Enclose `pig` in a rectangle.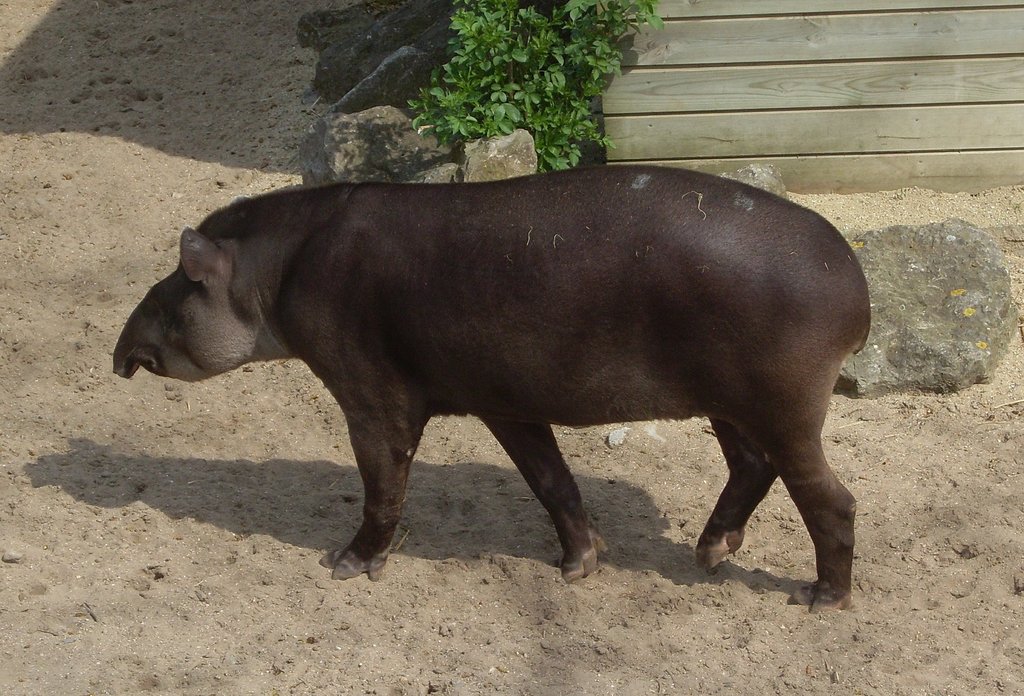
Rect(111, 164, 872, 613).
